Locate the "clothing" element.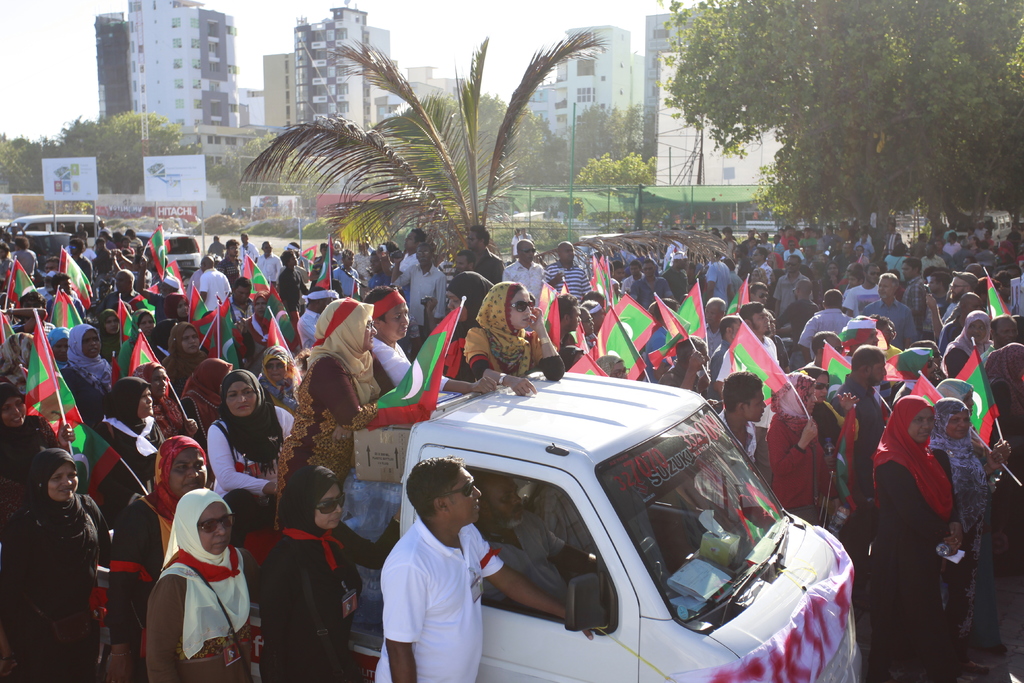
Element bbox: bbox=[710, 261, 728, 313].
